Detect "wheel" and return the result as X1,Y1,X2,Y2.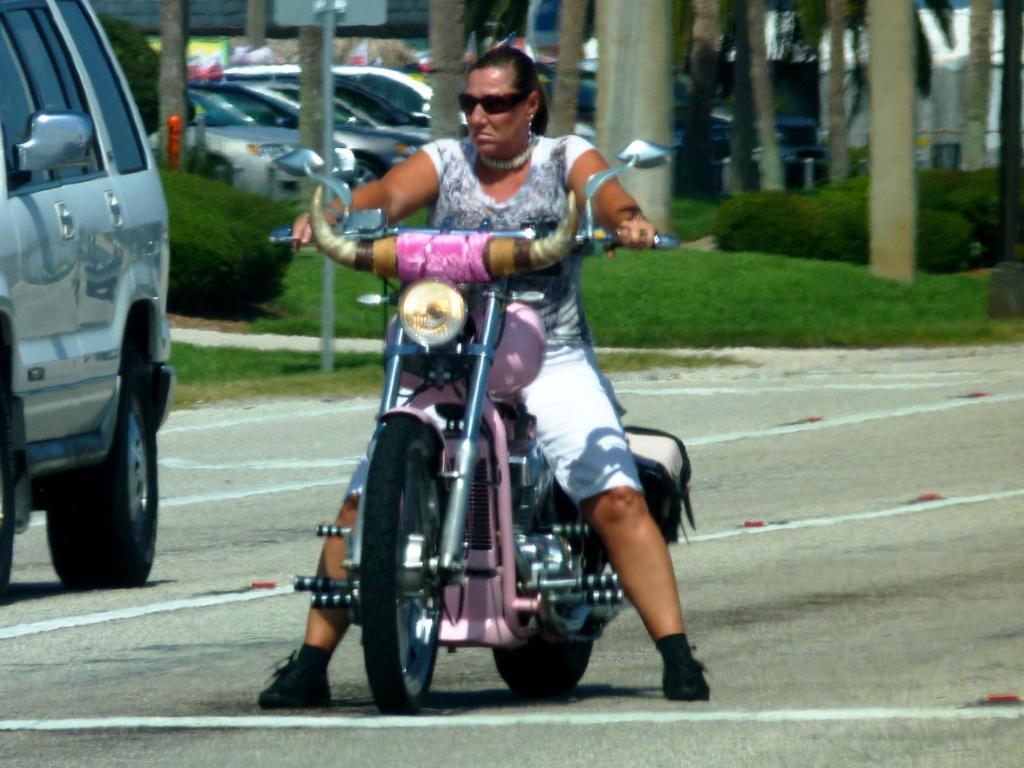
344,416,454,725.
